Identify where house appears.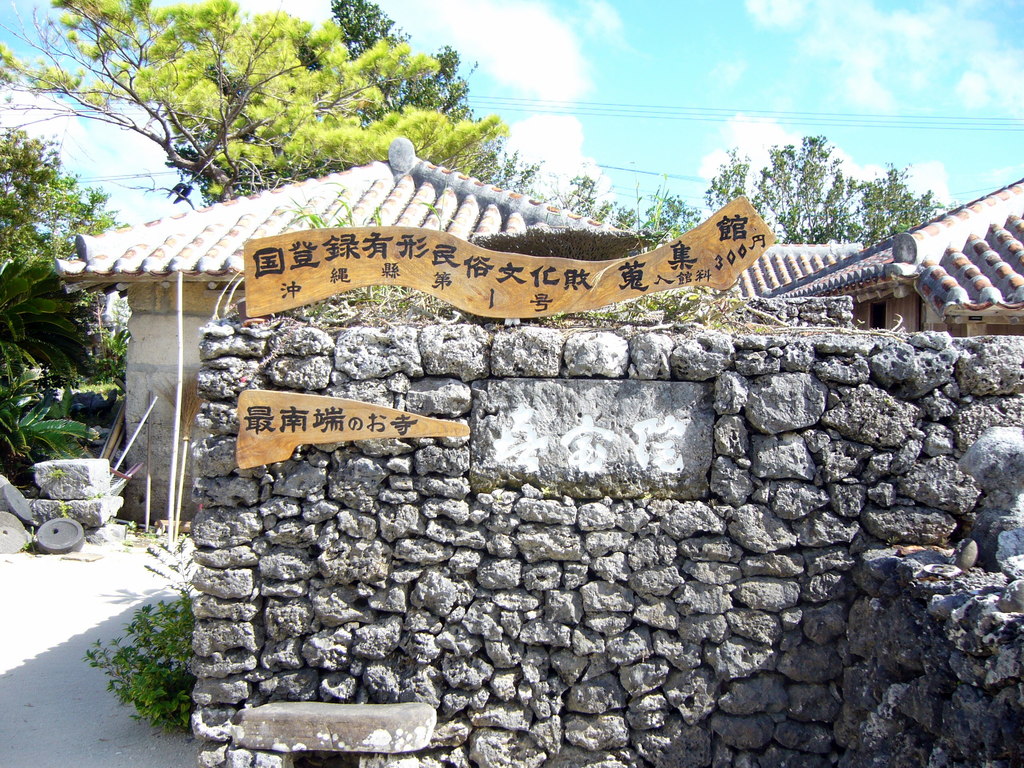
Appears at bbox=(54, 136, 664, 520).
